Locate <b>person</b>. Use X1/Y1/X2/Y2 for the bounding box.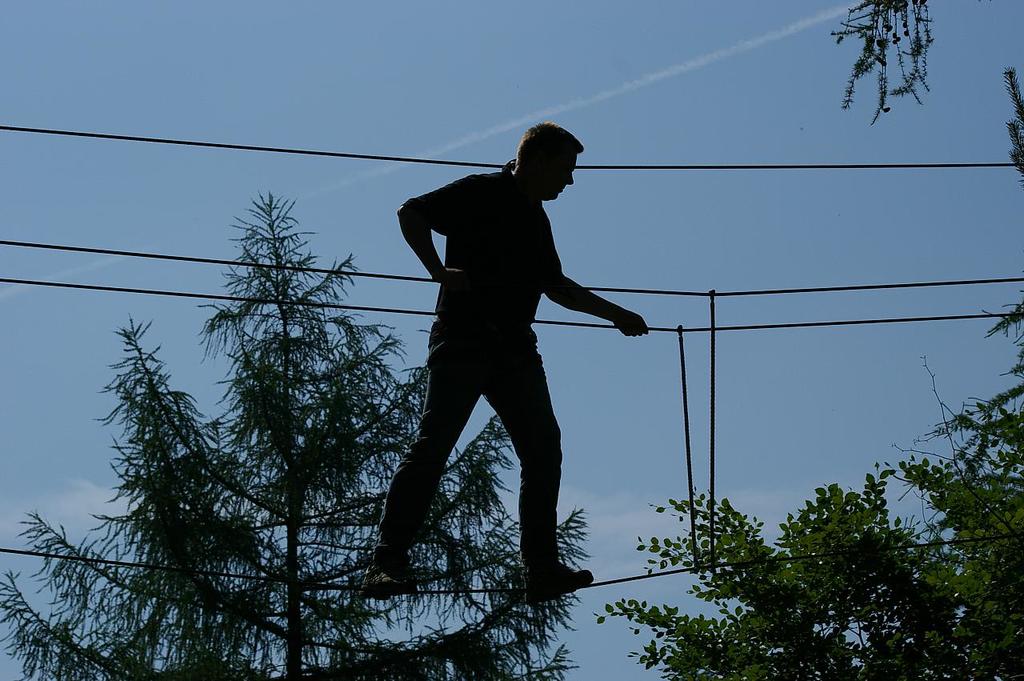
380/104/632/621.
